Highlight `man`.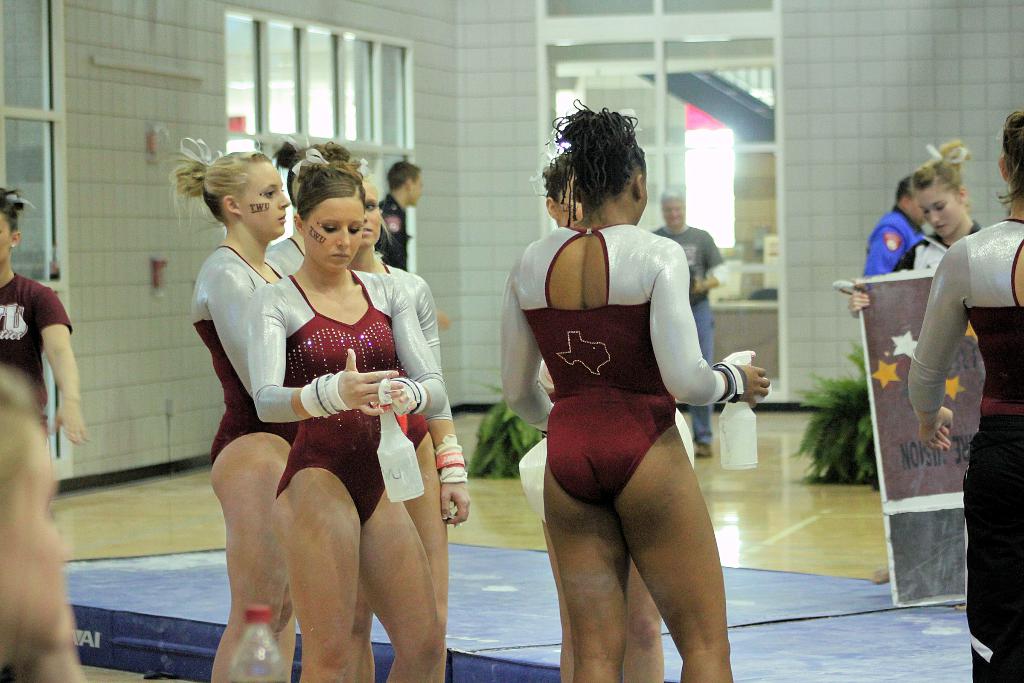
Highlighted region: (856, 187, 934, 281).
